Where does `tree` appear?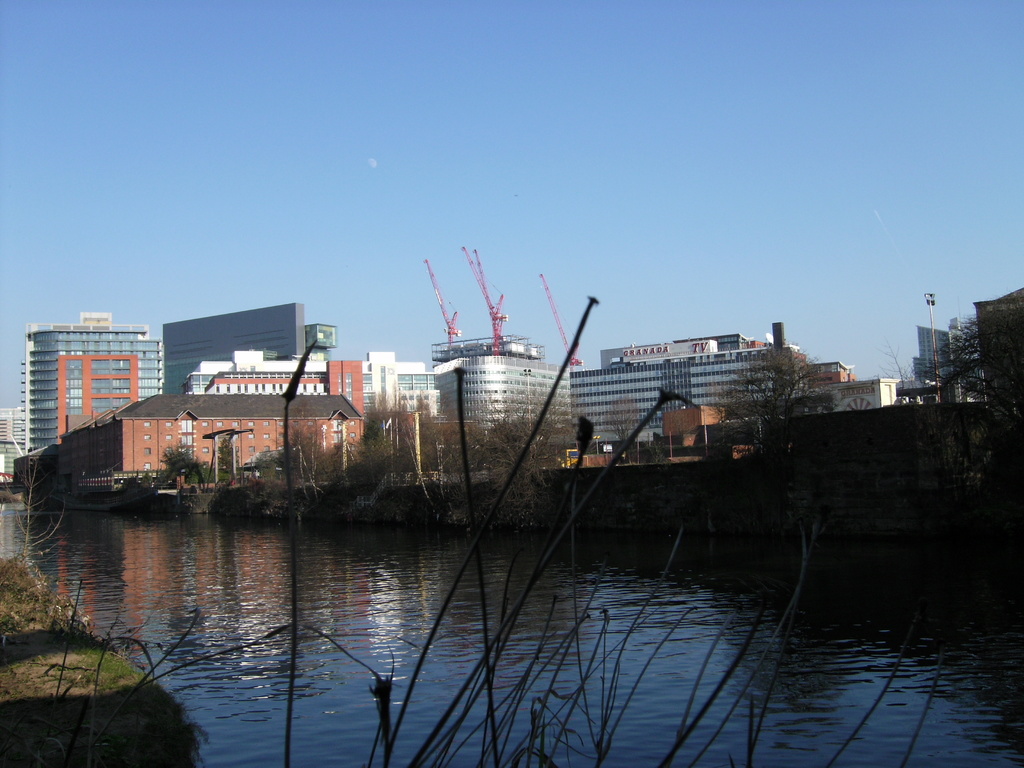
Appears at (917, 317, 991, 406).
